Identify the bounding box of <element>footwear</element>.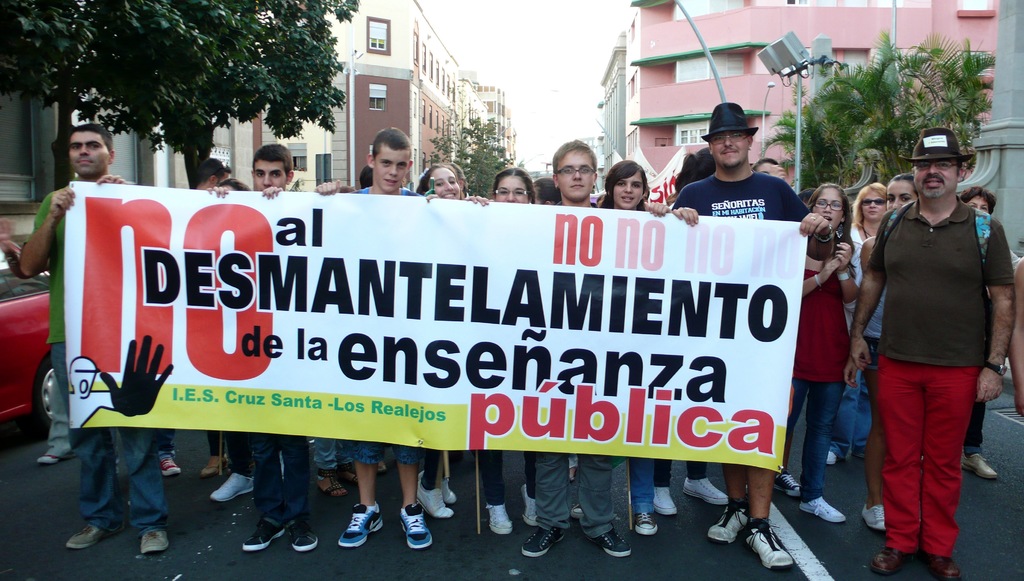
707/498/750/544.
